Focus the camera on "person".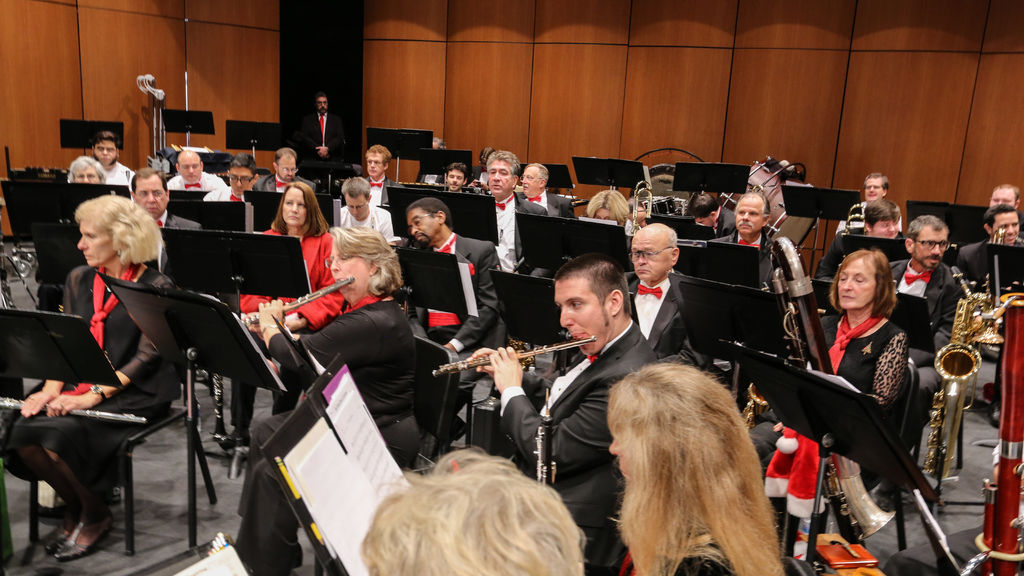
Focus region: box=[444, 160, 471, 189].
